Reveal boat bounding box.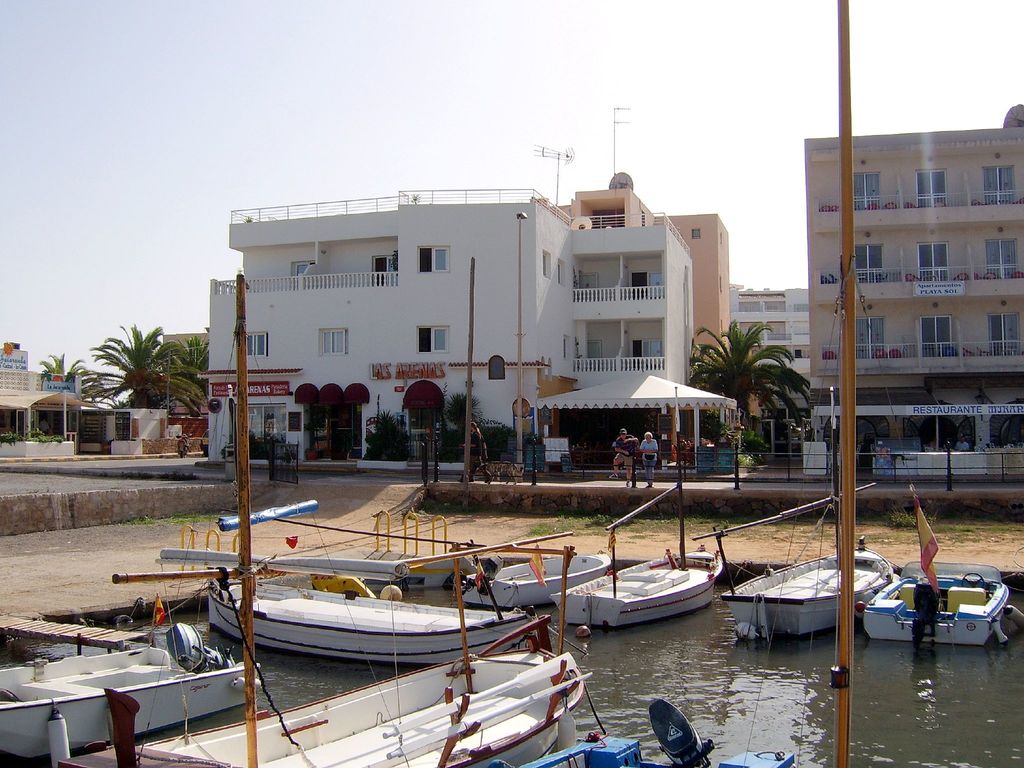
Revealed: locate(692, 389, 896, 639).
